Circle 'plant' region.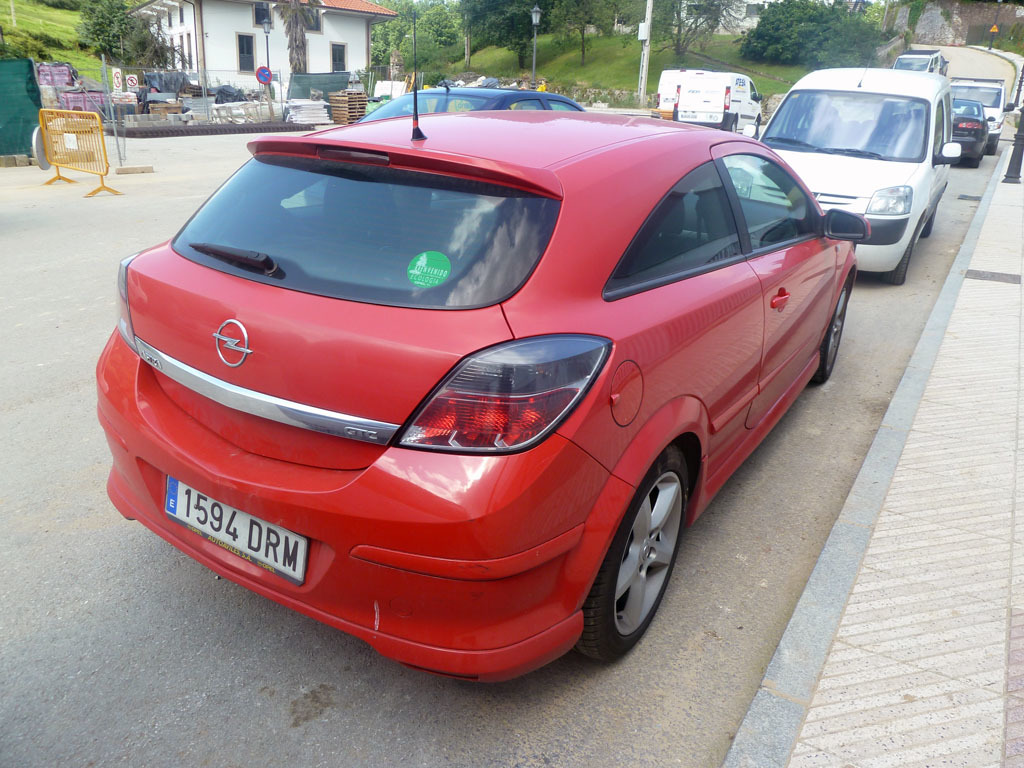
Region: rect(635, 0, 724, 60).
